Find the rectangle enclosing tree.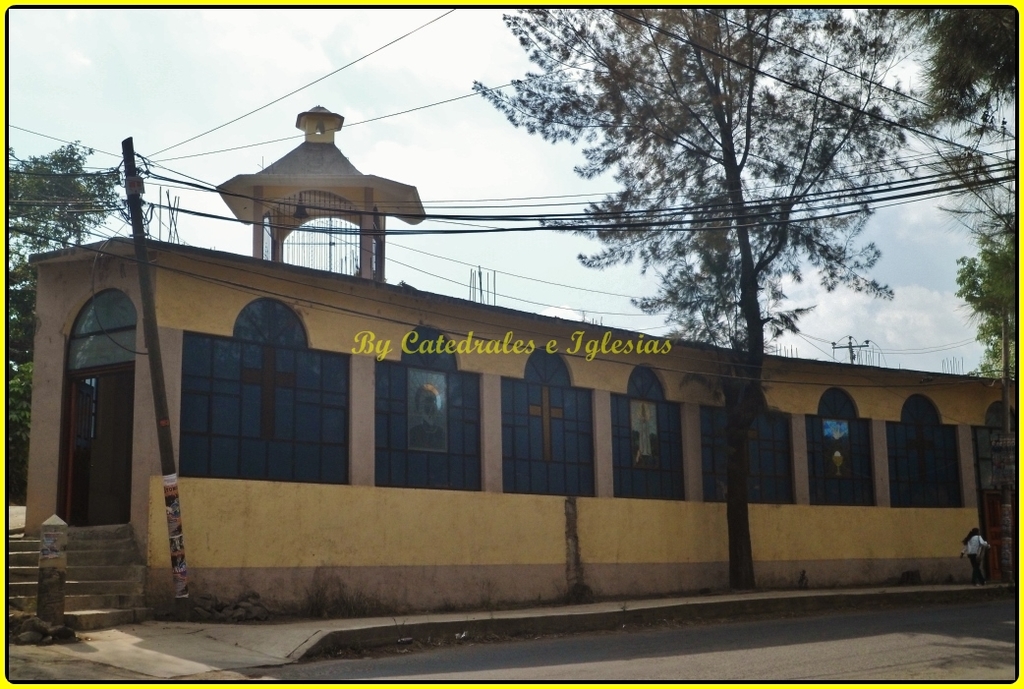
{"left": 474, "top": 7, "right": 933, "bottom": 589}.
